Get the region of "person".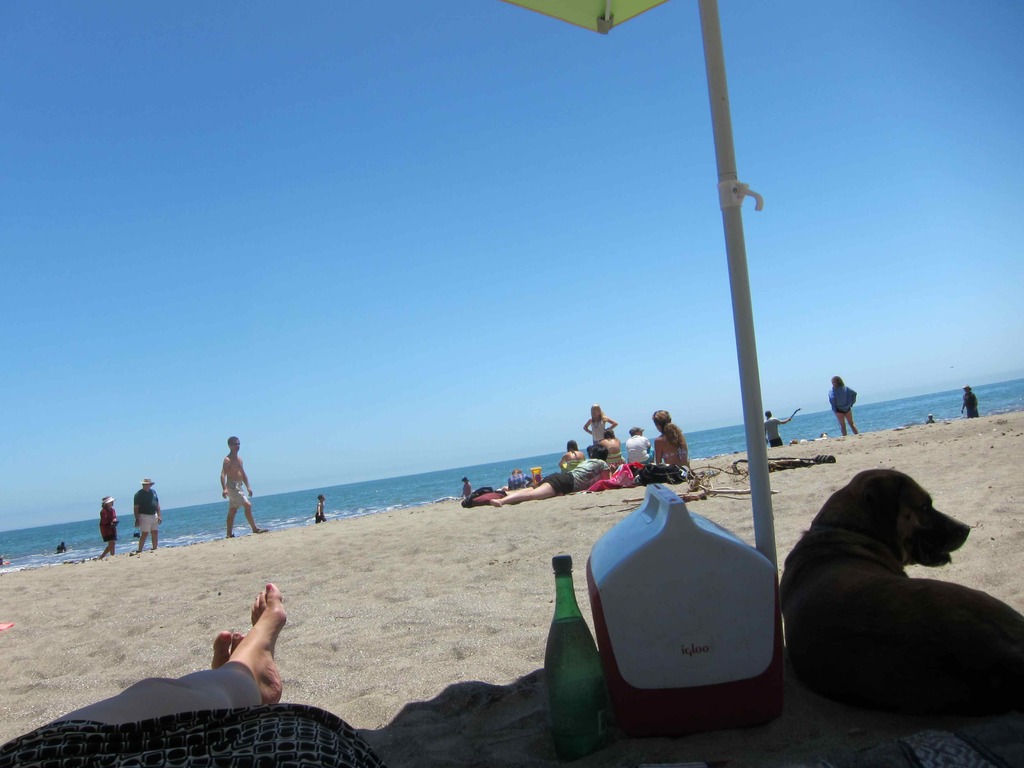
<bbox>131, 477, 165, 557</bbox>.
